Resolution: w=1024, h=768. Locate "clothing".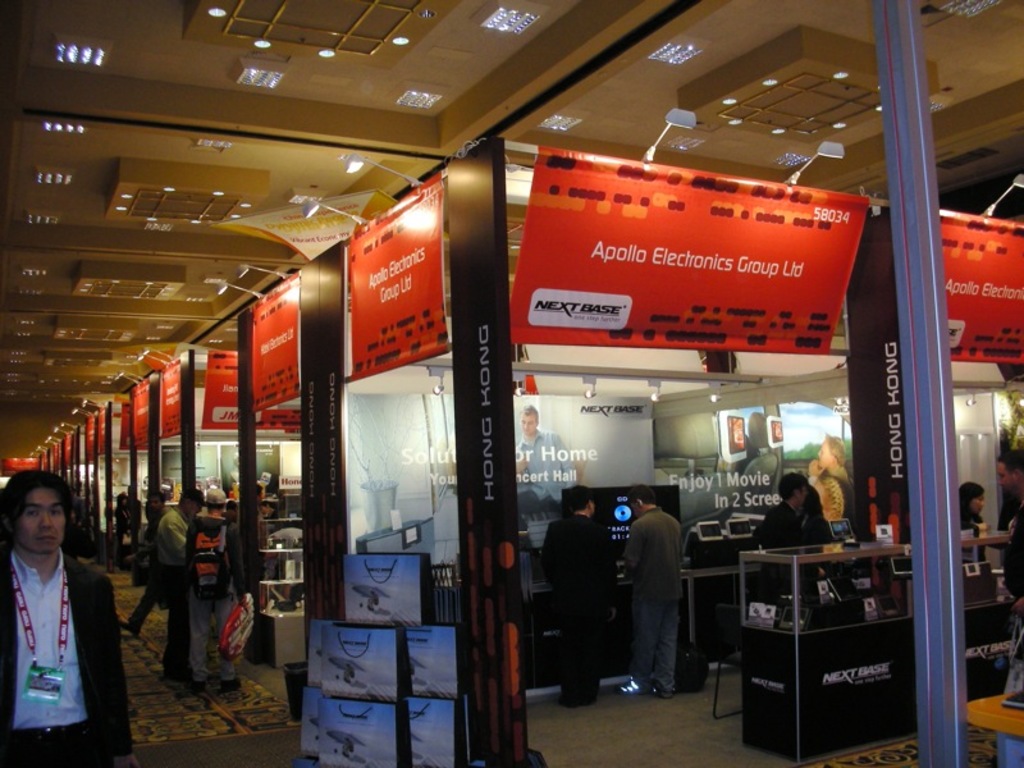
bbox=(623, 503, 684, 696).
